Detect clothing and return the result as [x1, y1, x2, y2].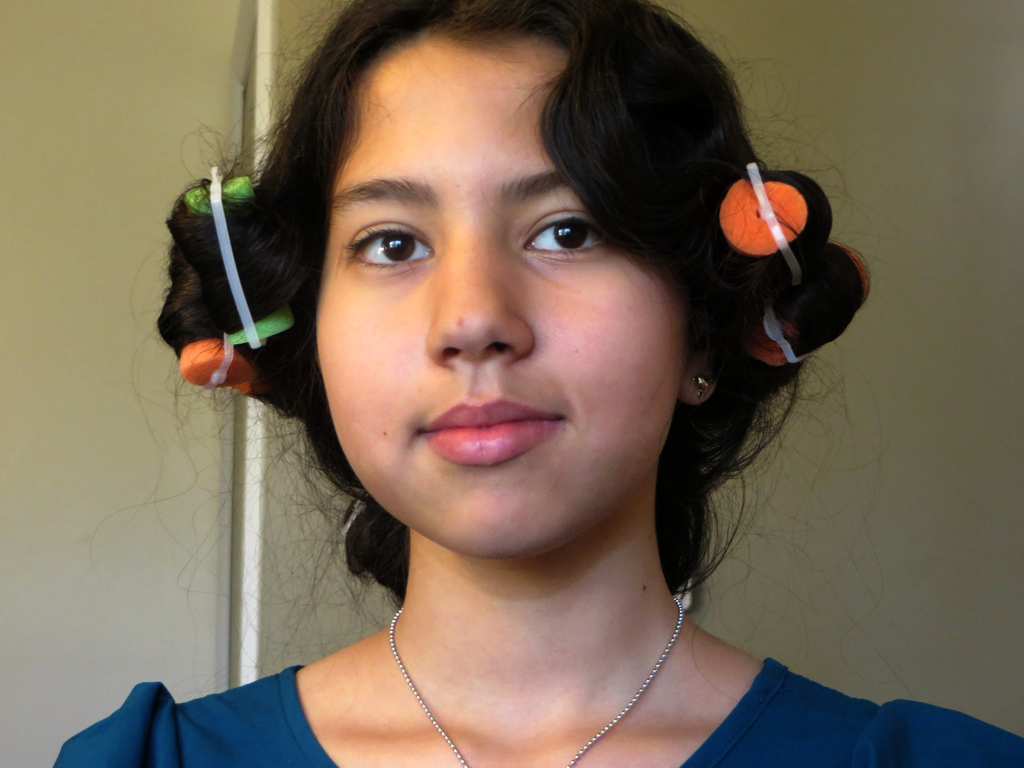
[54, 657, 1023, 767].
